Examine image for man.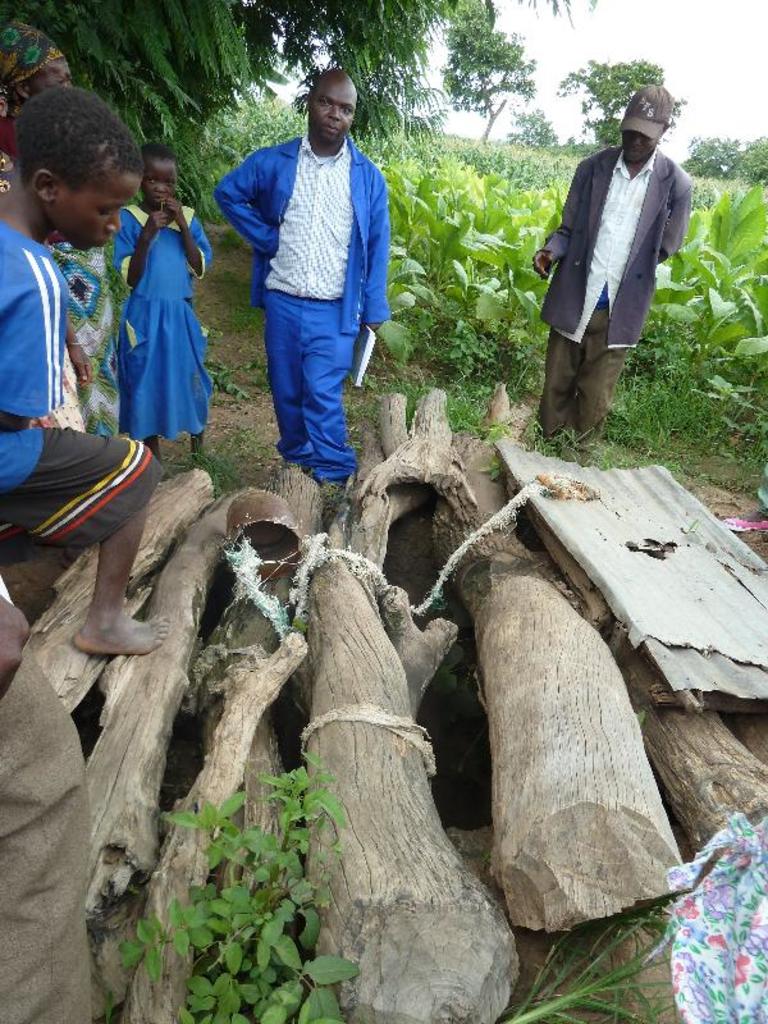
Examination result: left=527, top=78, right=696, bottom=460.
